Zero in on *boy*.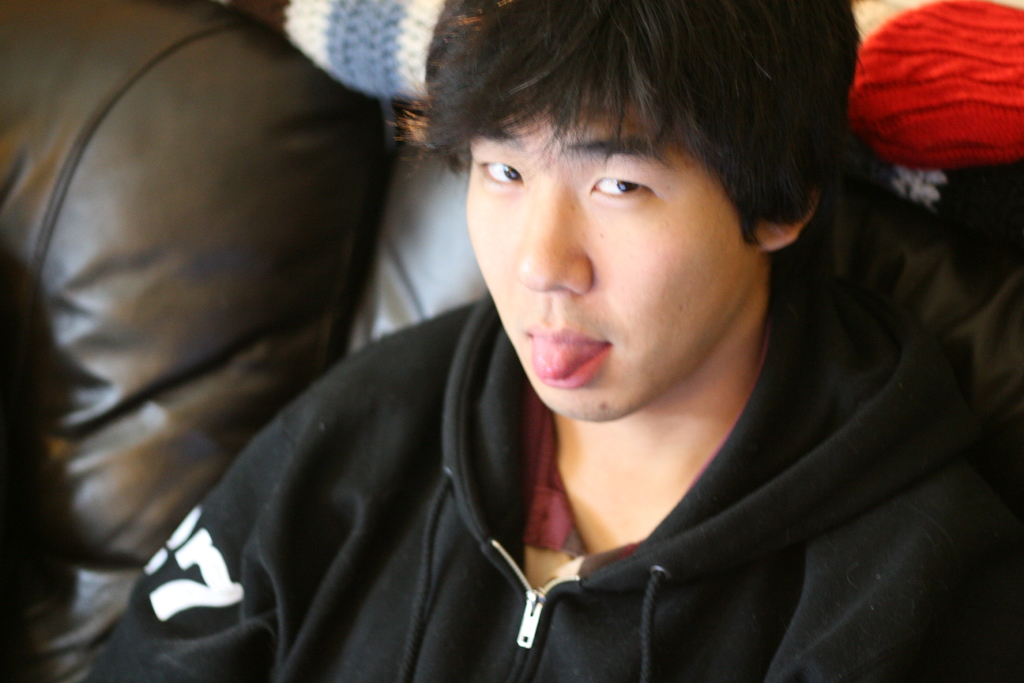
Zeroed in: [x1=83, y1=0, x2=1023, y2=680].
